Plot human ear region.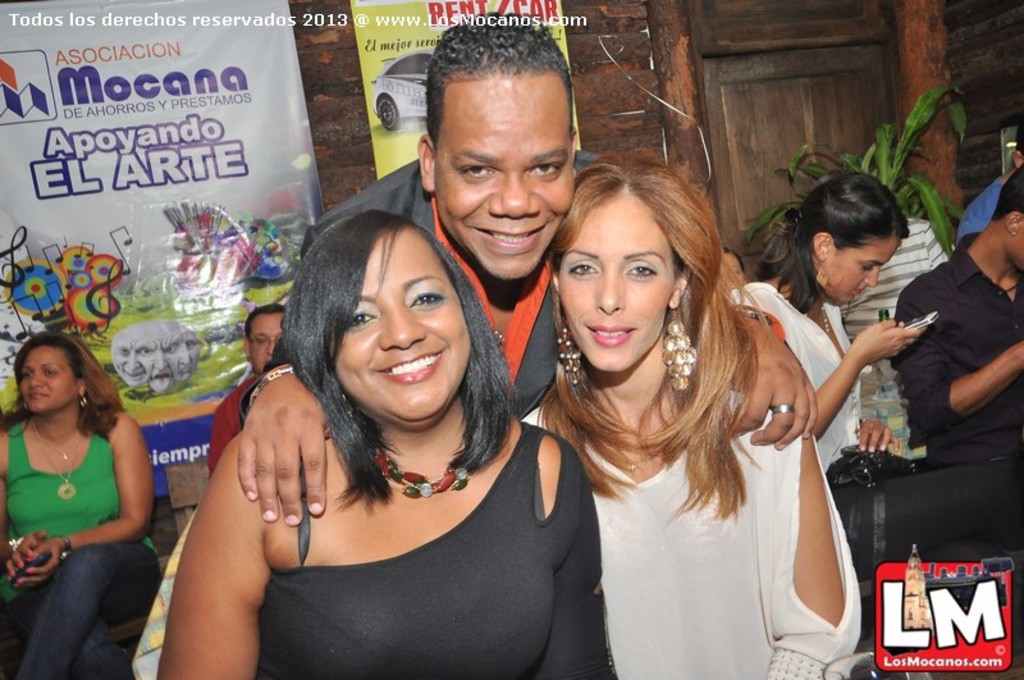
Plotted at <box>239,339,250,359</box>.
